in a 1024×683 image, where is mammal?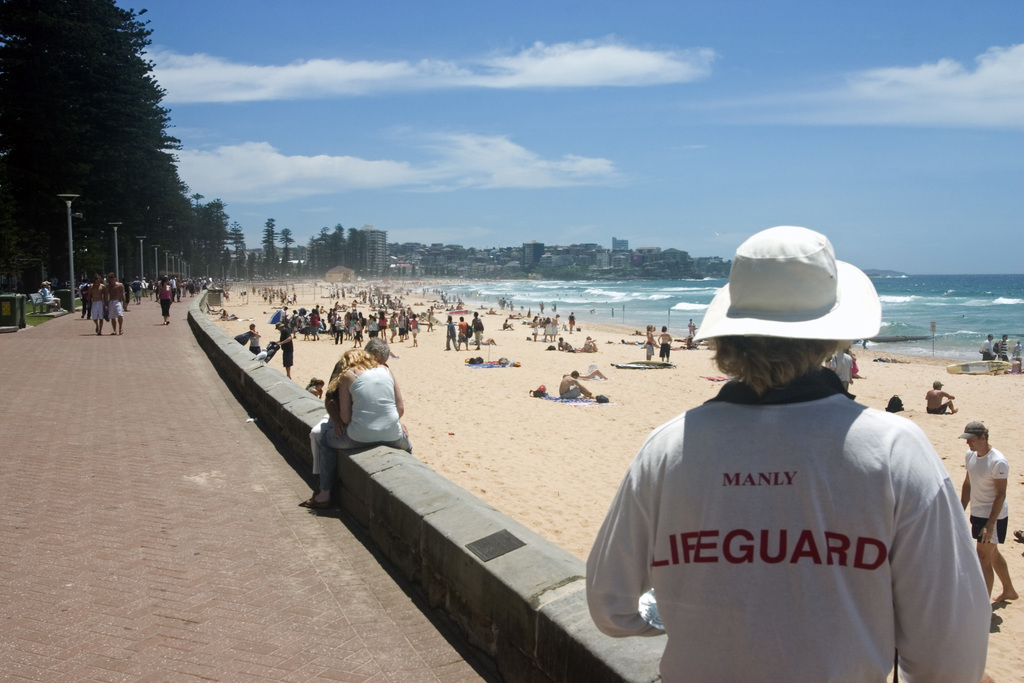
rect(597, 274, 1000, 682).
